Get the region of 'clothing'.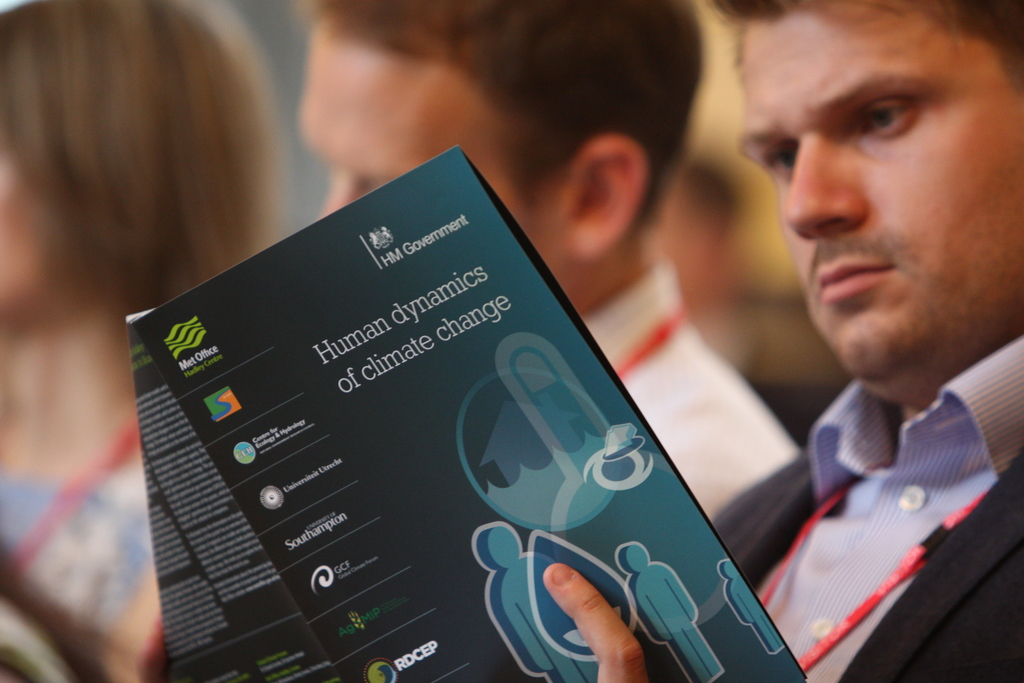
(x1=746, y1=298, x2=1016, y2=682).
